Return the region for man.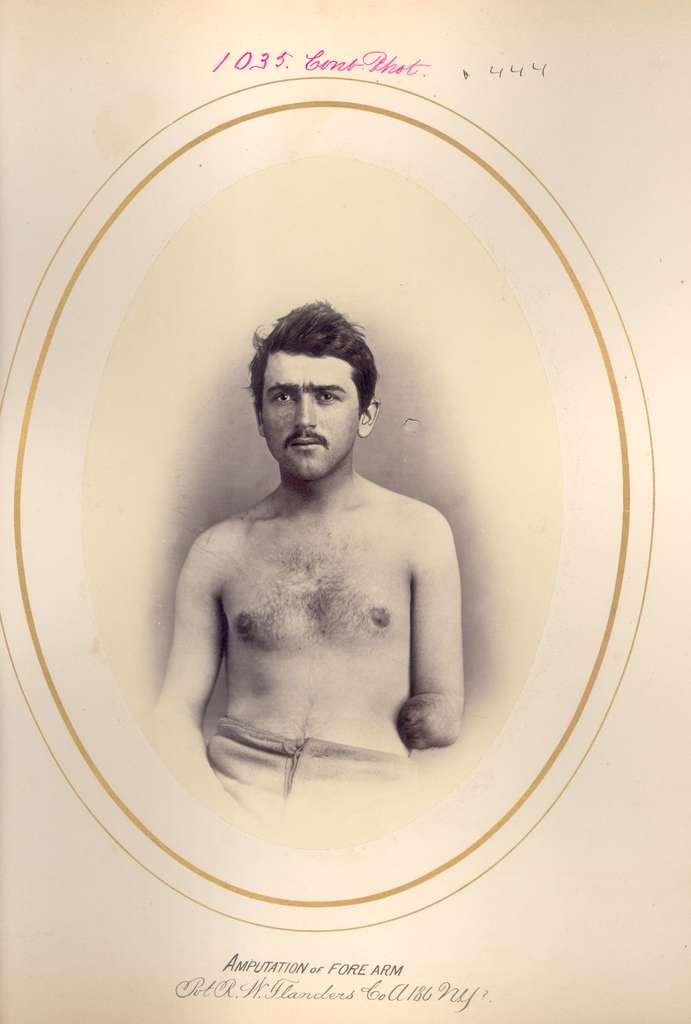
rect(151, 305, 473, 803).
